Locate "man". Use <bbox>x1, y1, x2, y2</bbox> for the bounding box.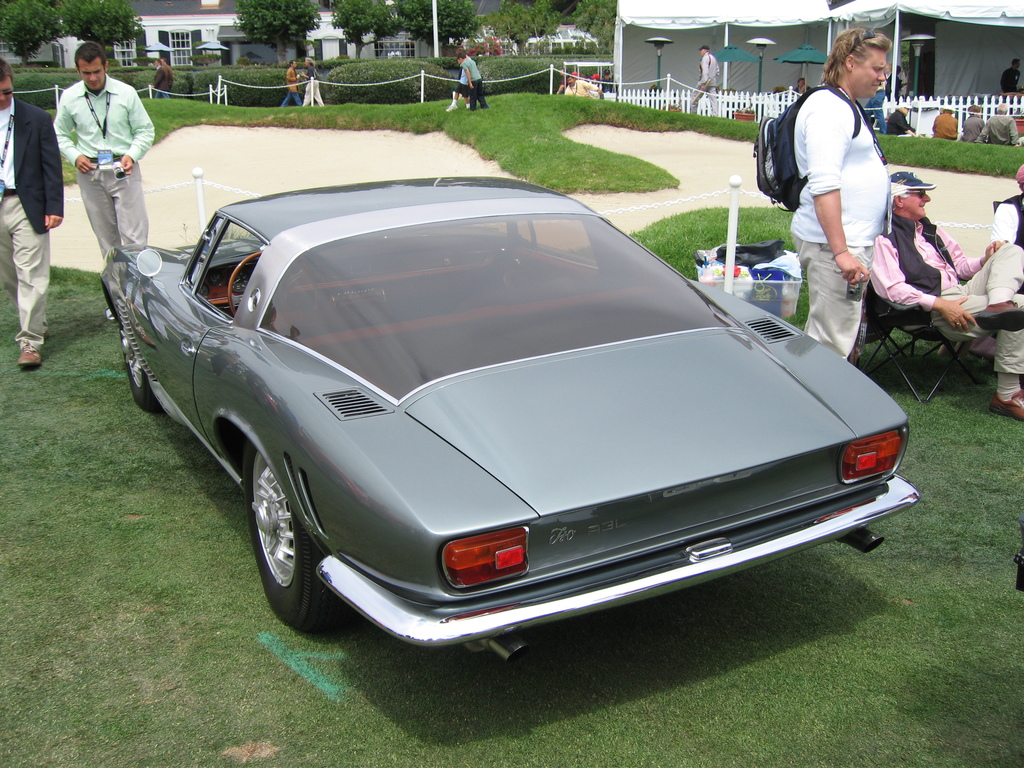
<bbox>973, 100, 1020, 145</bbox>.
